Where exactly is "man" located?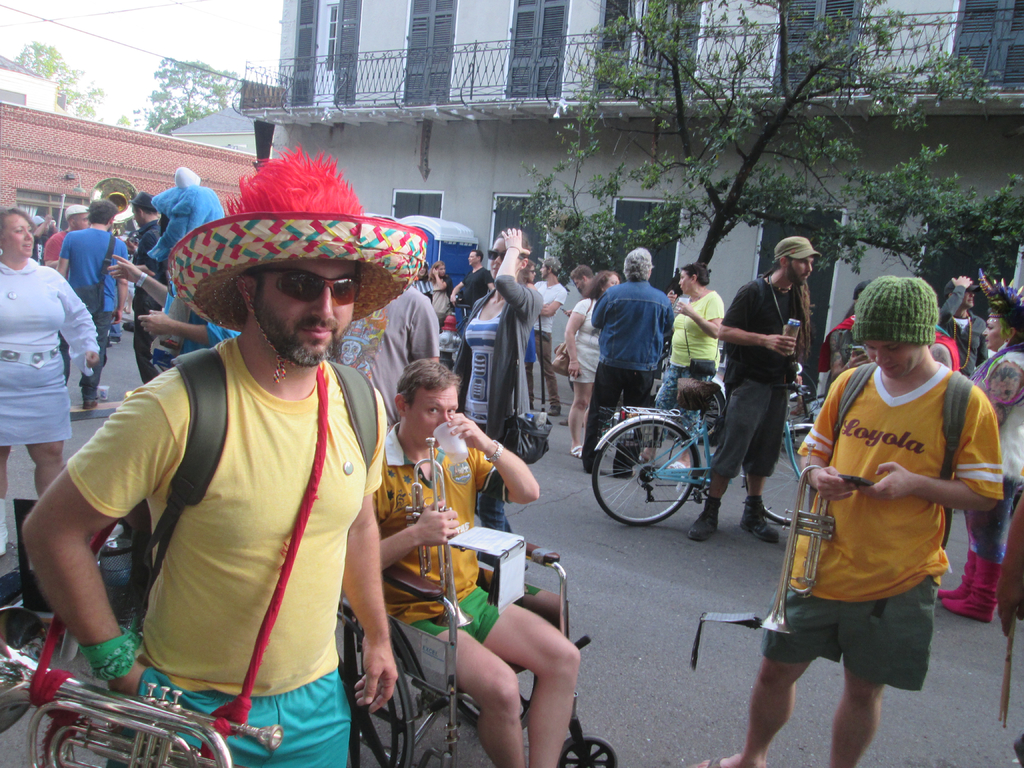
Its bounding box is pyautogui.locateOnScreen(563, 267, 596, 318).
